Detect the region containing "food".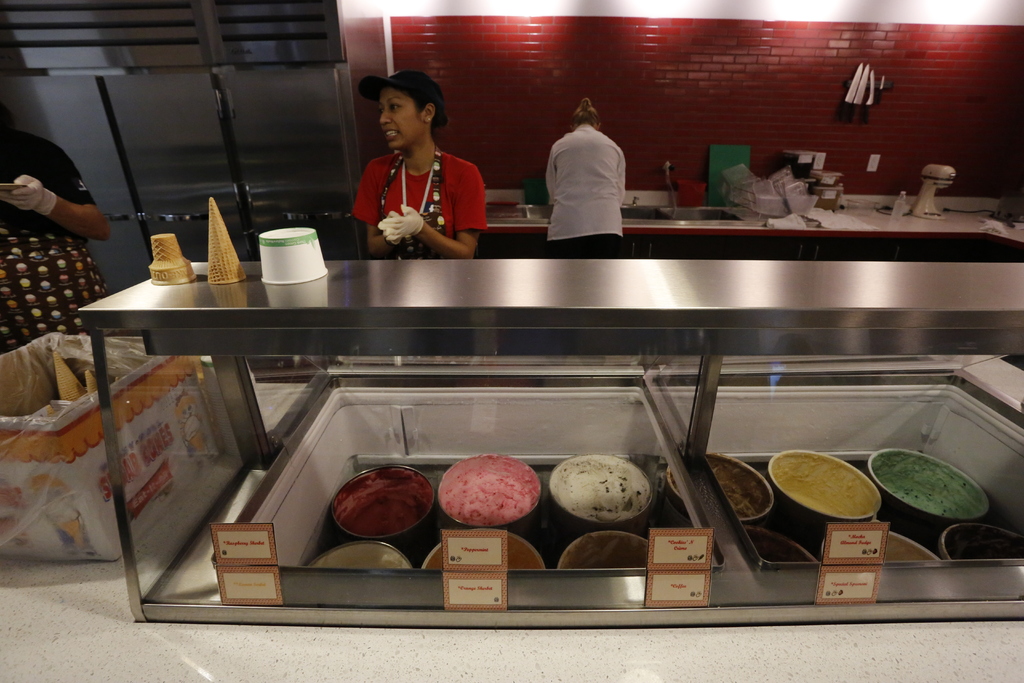
BBox(424, 536, 540, 572).
